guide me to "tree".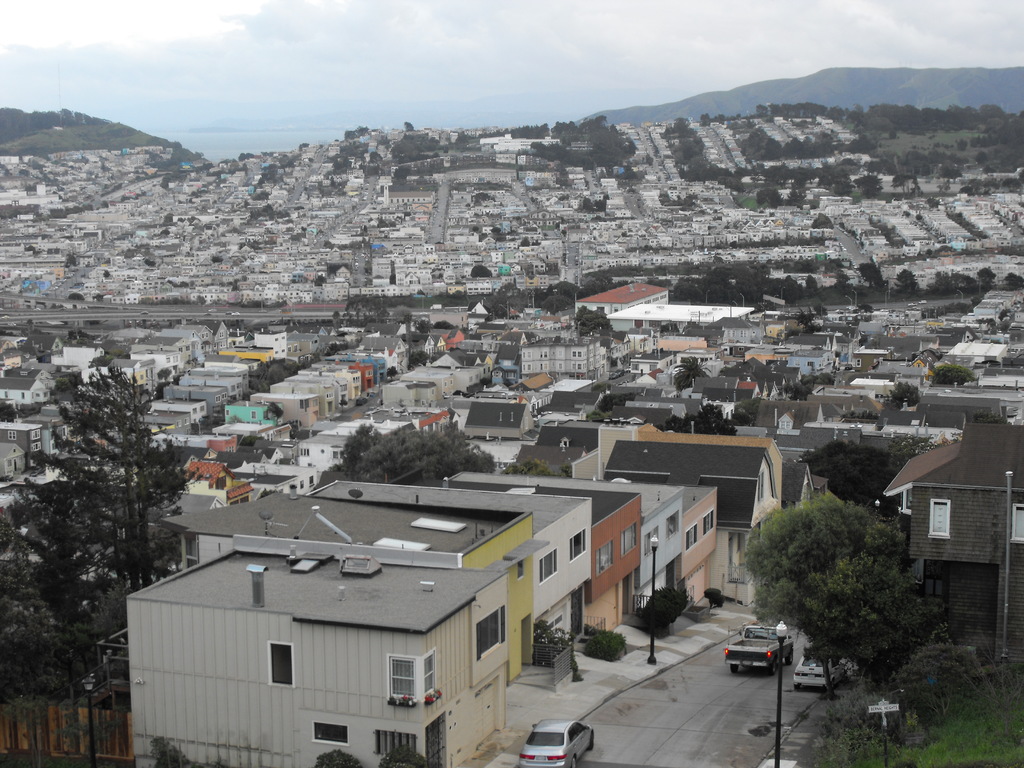
Guidance: (x1=246, y1=356, x2=294, y2=397).
